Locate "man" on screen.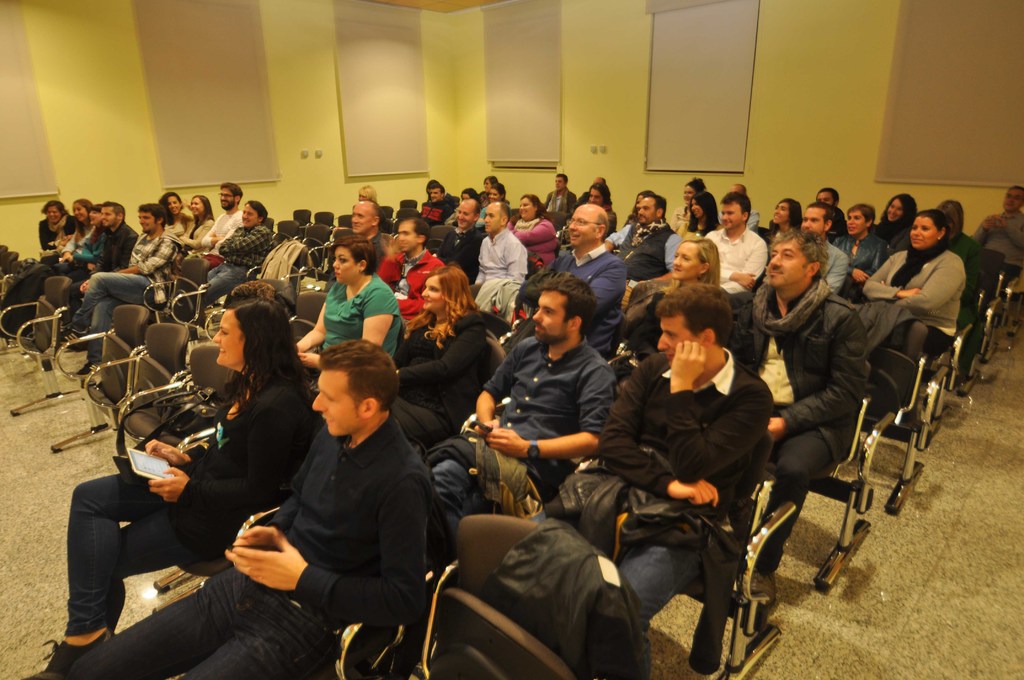
On screen at <region>542, 284, 769, 624</region>.
